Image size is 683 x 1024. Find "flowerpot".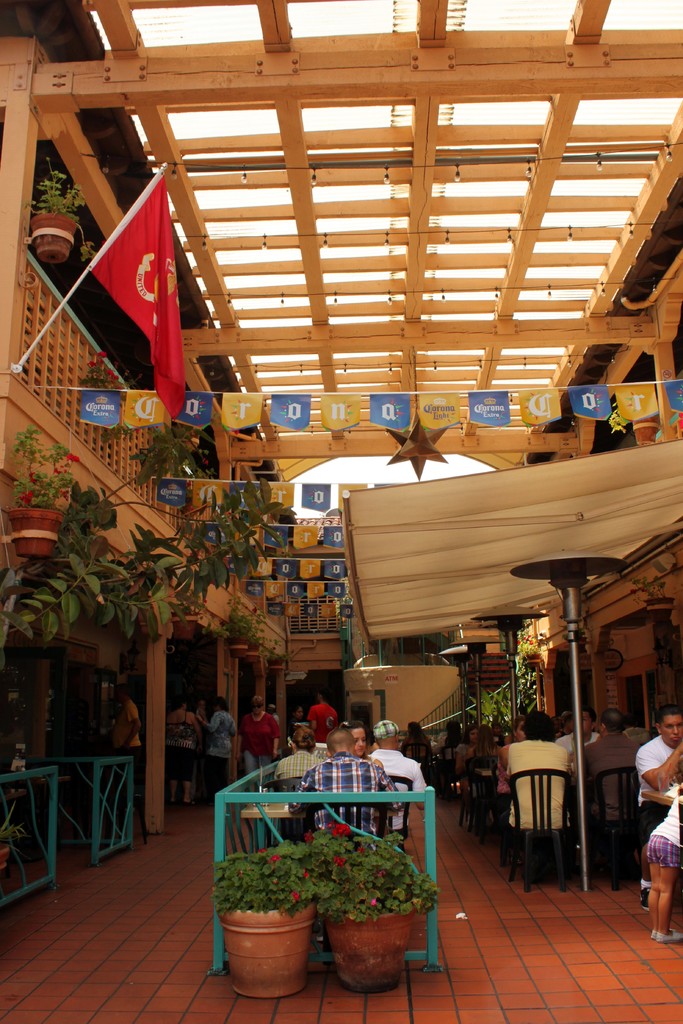
pyautogui.locateOnScreen(33, 213, 79, 264).
